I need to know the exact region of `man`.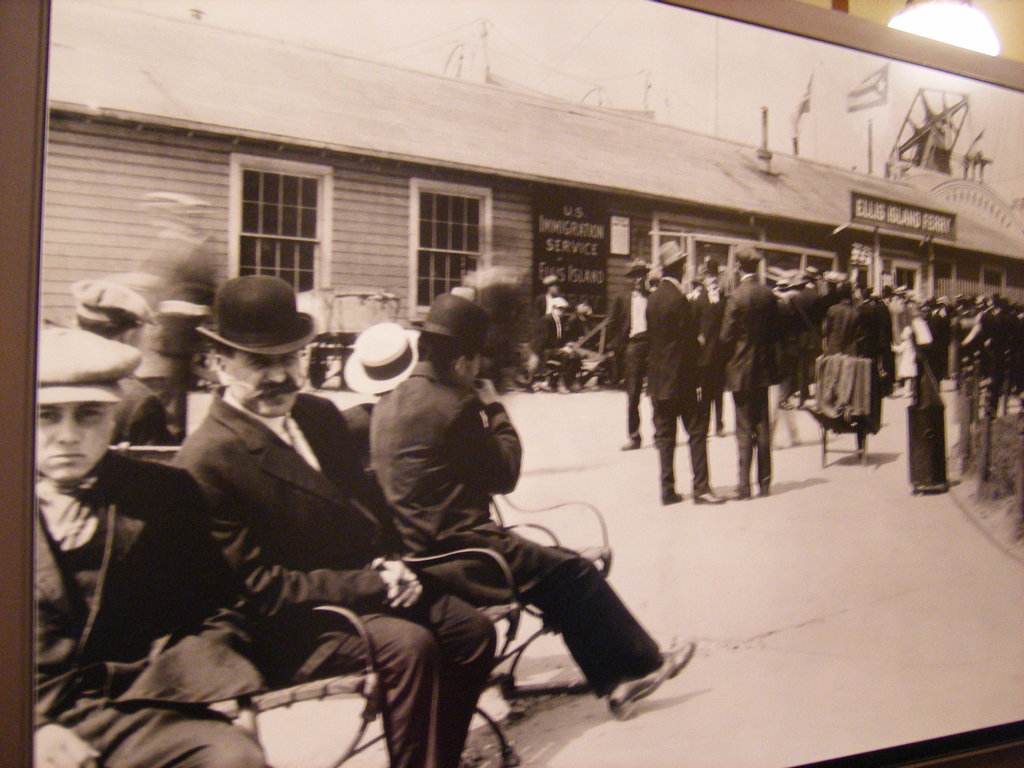
Region: <box>691,257,734,447</box>.
